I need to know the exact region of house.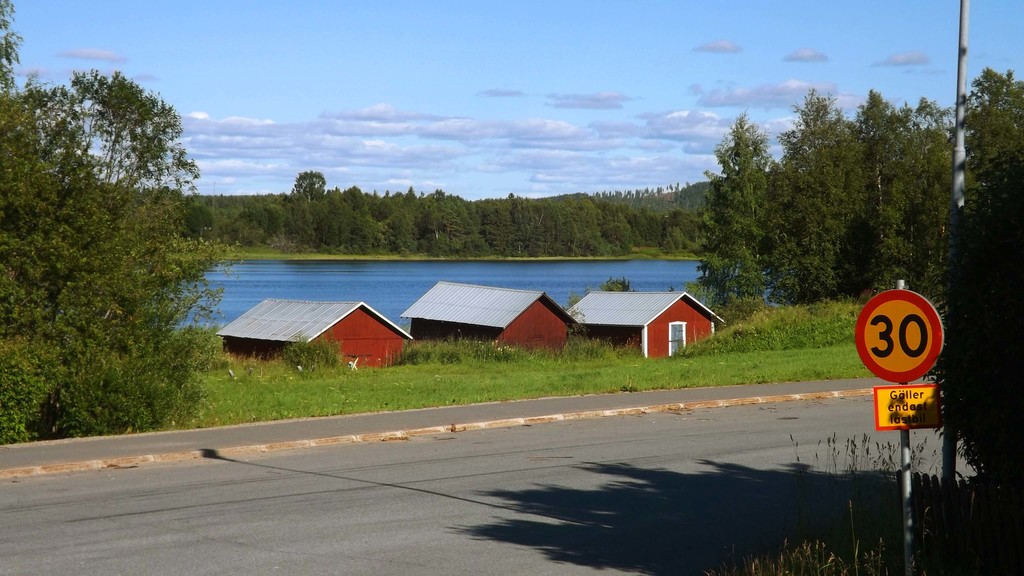
Region: {"x1": 216, "y1": 294, "x2": 414, "y2": 376}.
